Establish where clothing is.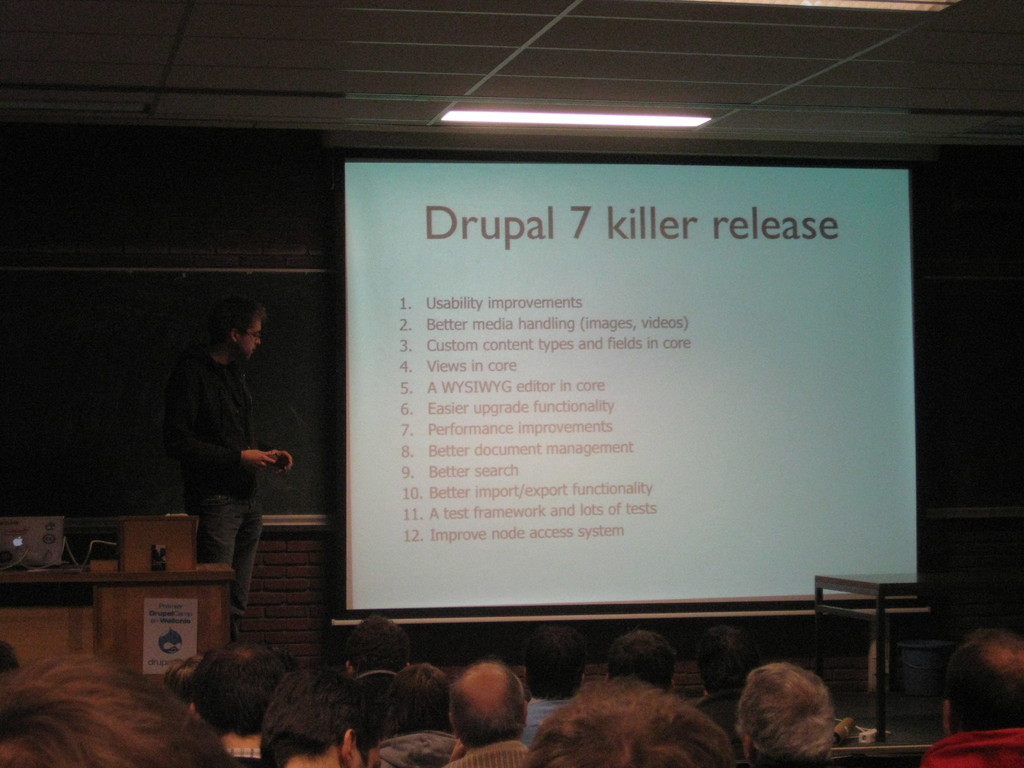
Established at 221, 735, 276, 754.
